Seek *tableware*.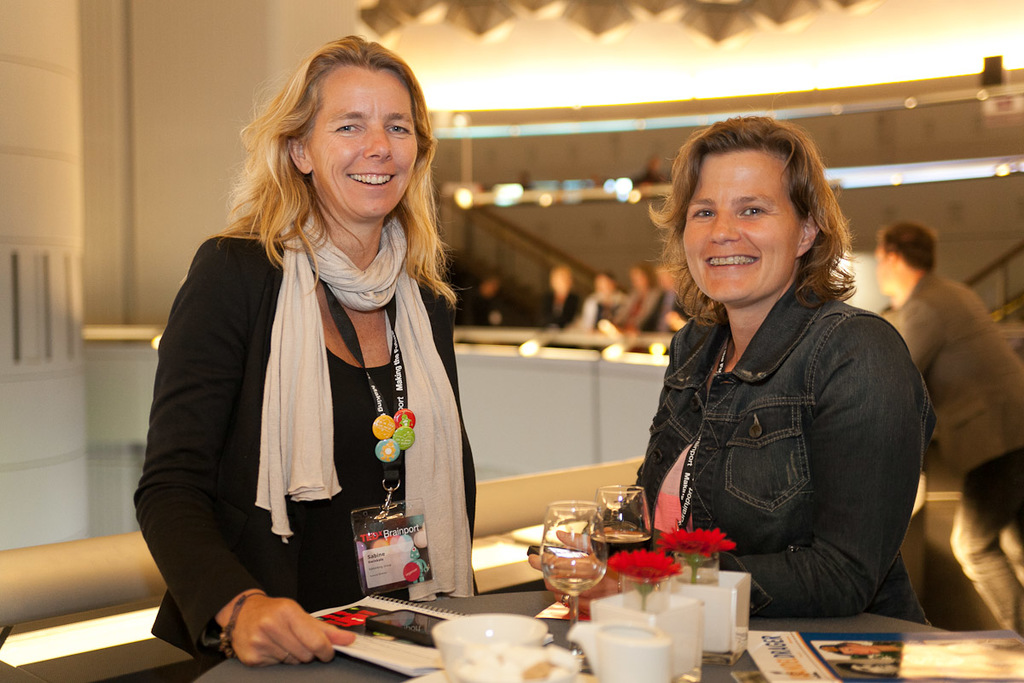
(540, 500, 608, 664).
